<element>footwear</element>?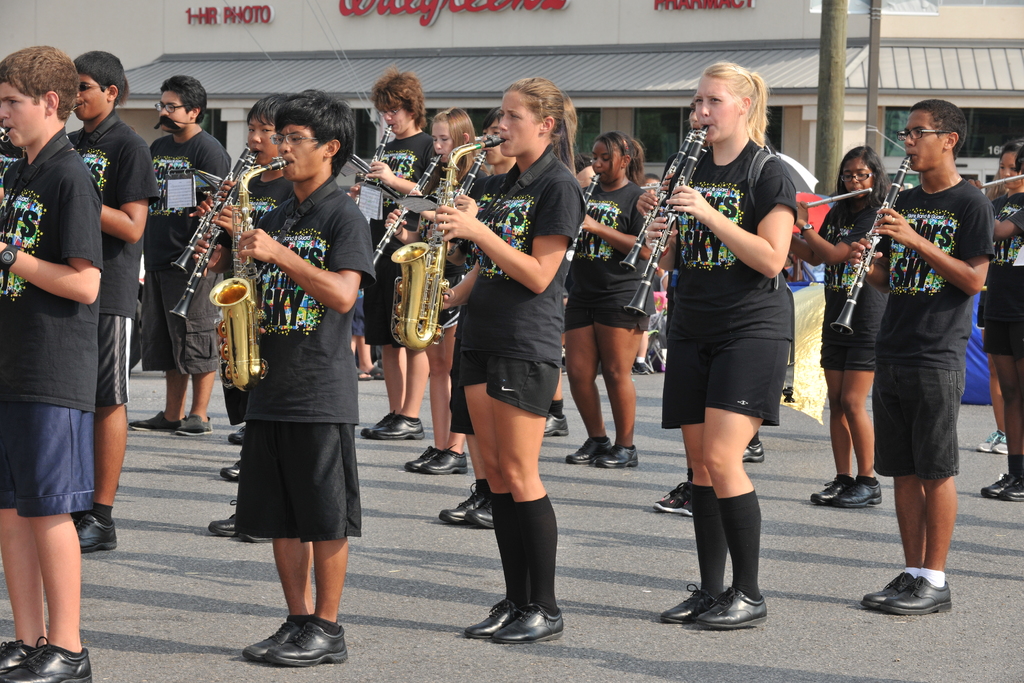
632:357:652:377
